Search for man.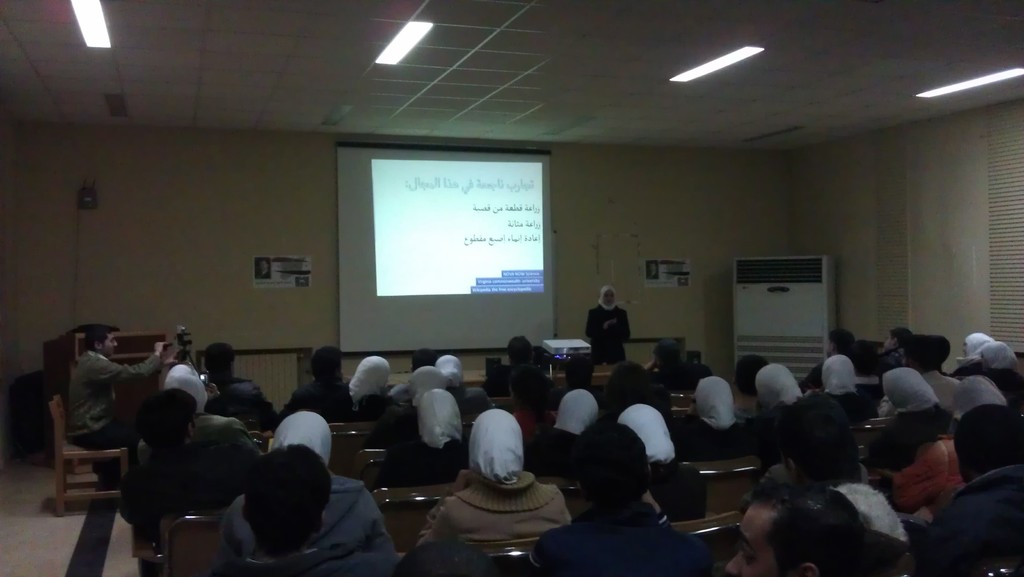
Found at rect(204, 341, 279, 430).
